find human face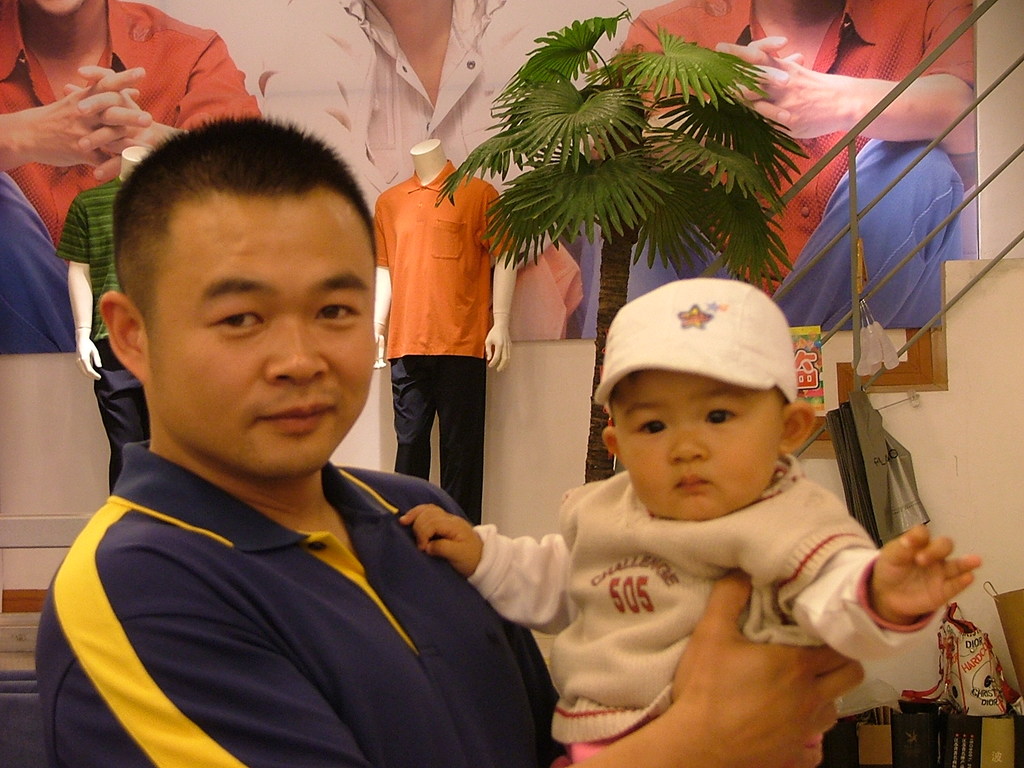
Rect(138, 198, 376, 474)
